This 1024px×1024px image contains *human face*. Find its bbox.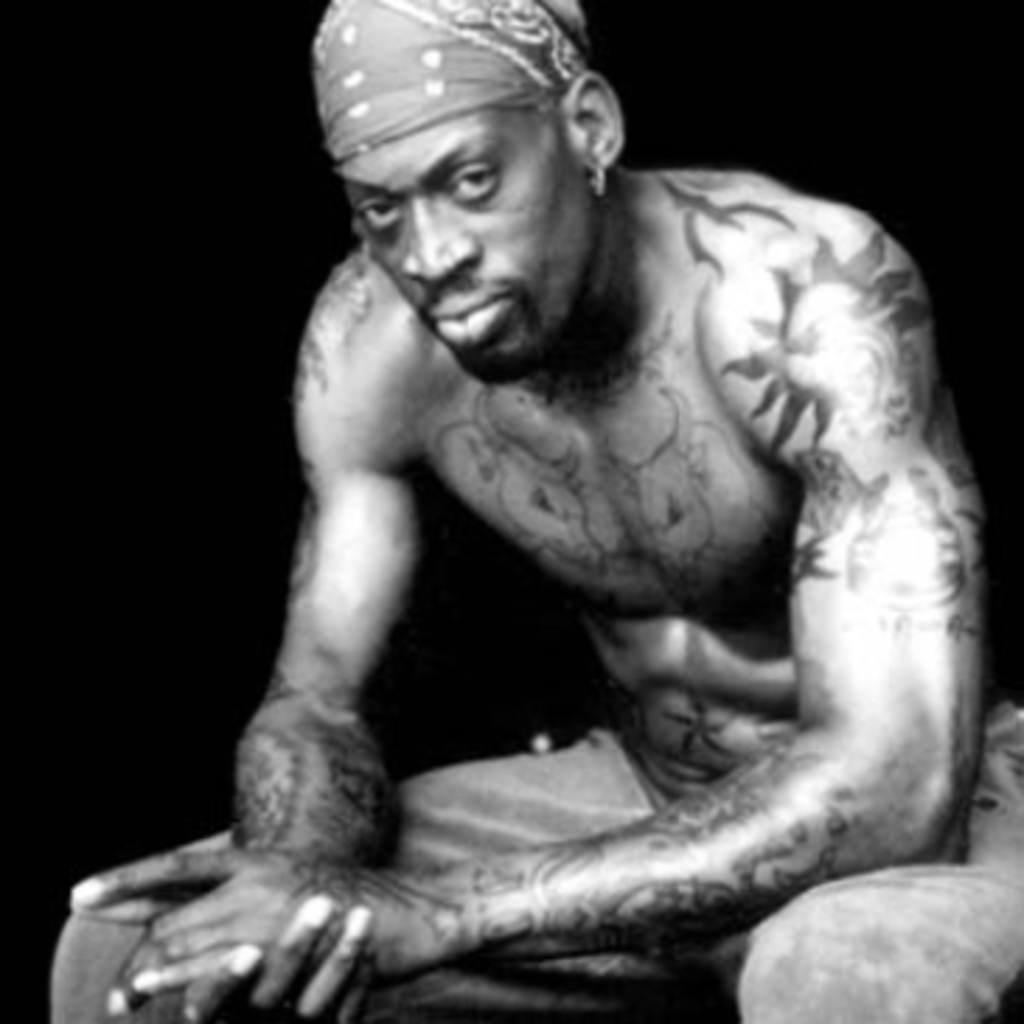
(x1=339, y1=101, x2=600, y2=373).
